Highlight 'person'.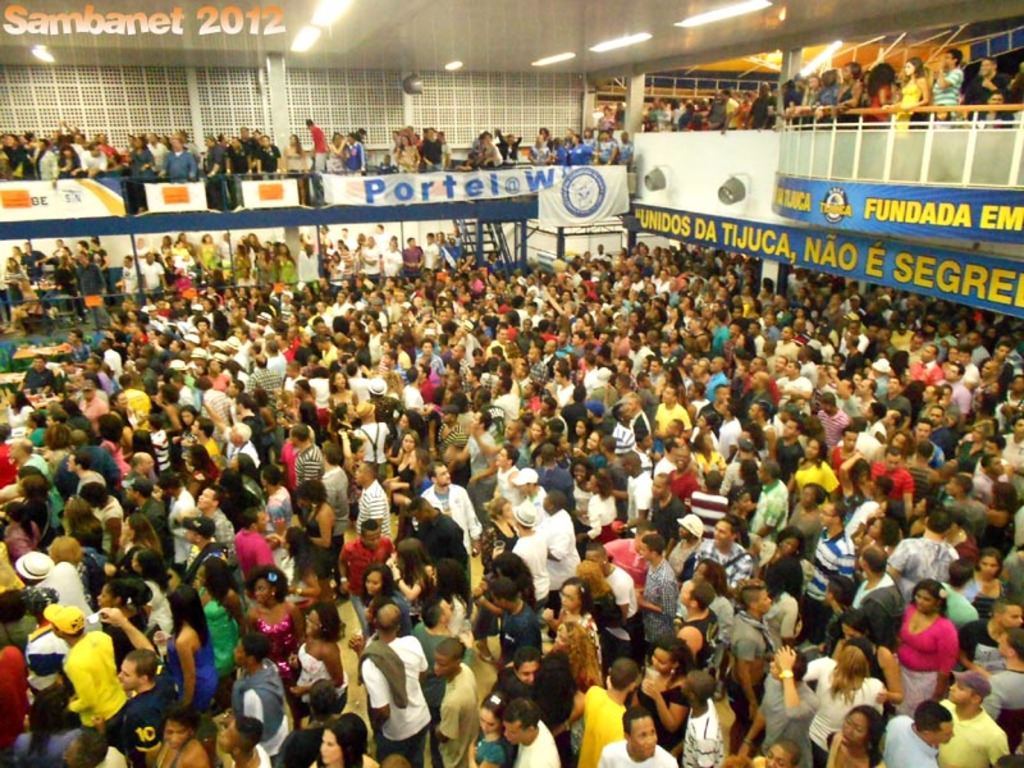
Highlighted region: 220 709 269 767.
